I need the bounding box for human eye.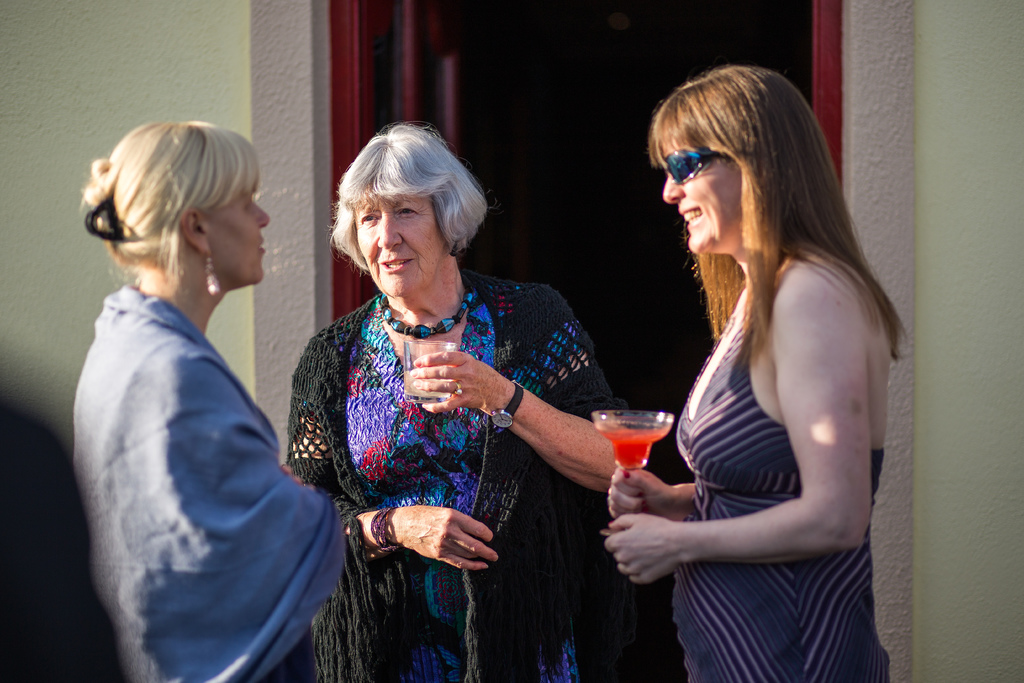
Here it is: [394,199,422,220].
